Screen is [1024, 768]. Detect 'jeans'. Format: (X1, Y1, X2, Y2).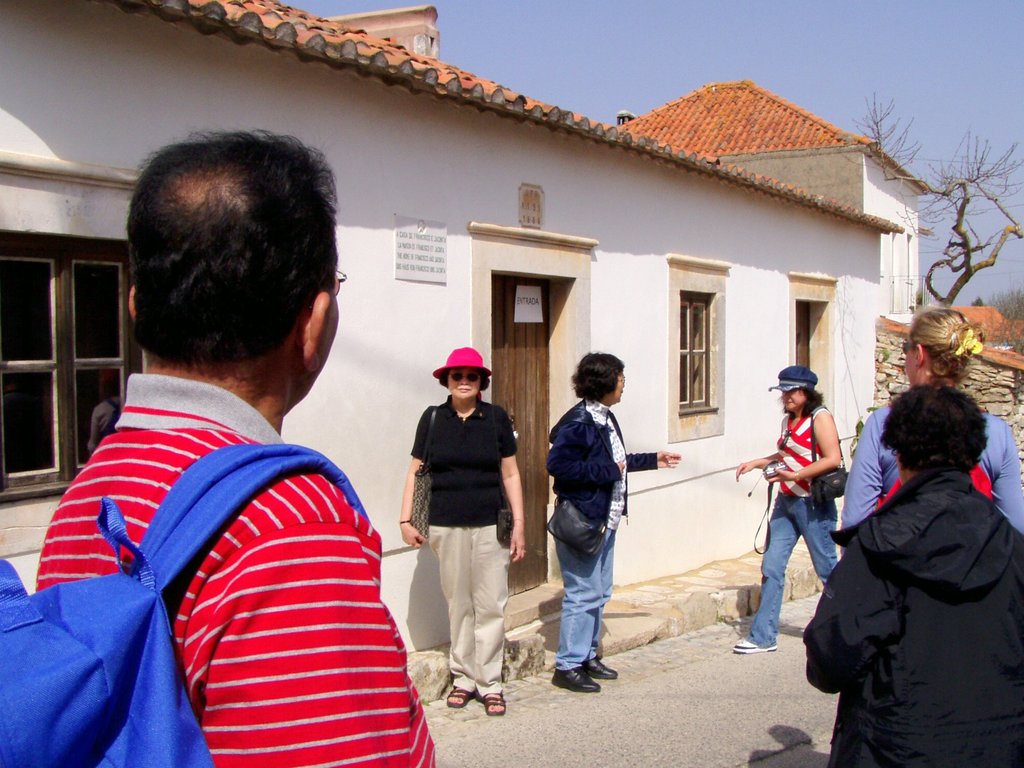
(547, 492, 628, 700).
